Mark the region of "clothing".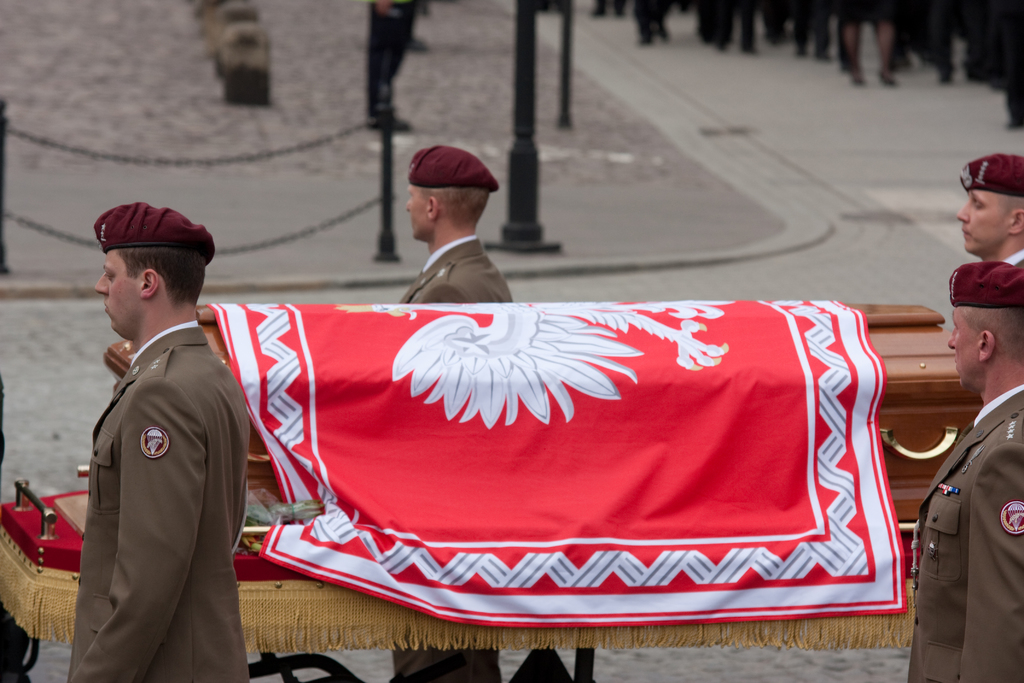
Region: l=909, t=383, r=1023, b=682.
